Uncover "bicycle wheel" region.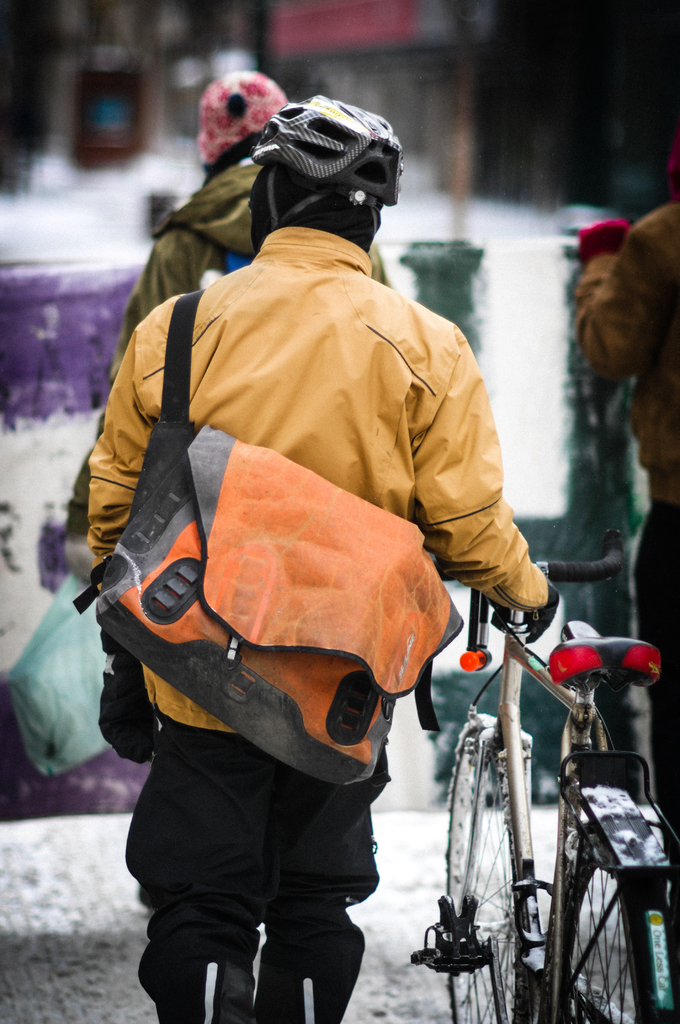
Uncovered: BBox(531, 796, 653, 1006).
